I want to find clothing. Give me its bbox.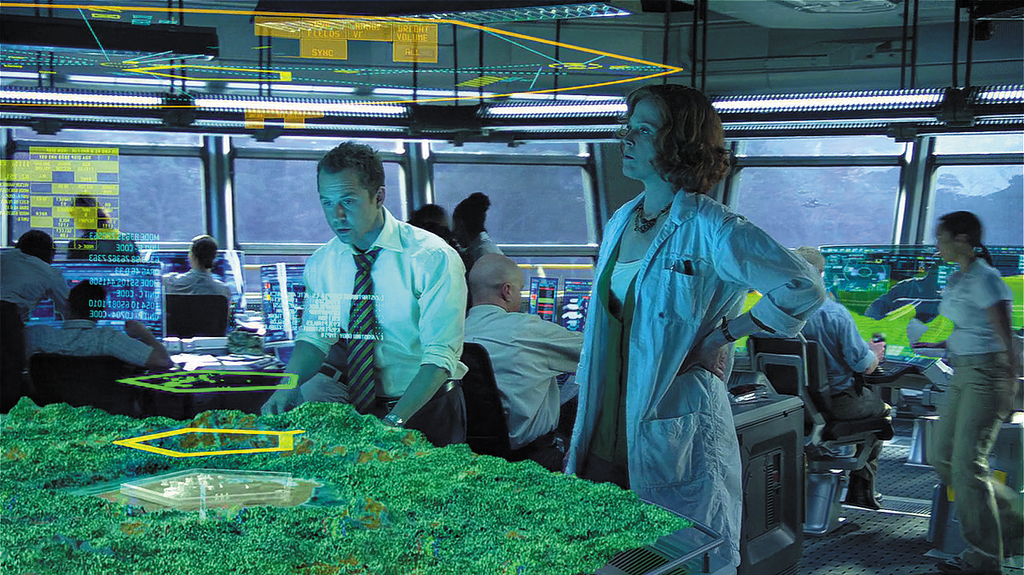
detection(570, 196, 820, 574).
